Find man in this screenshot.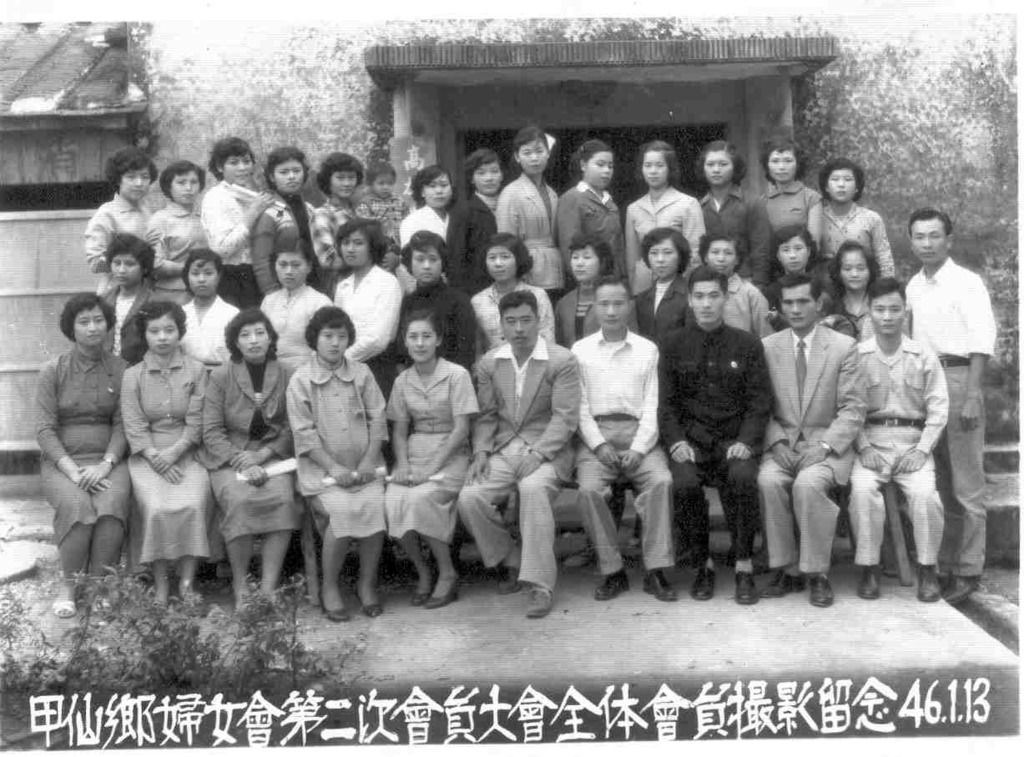
The bounding box for man is BBox(826, 270, 959, 609).
